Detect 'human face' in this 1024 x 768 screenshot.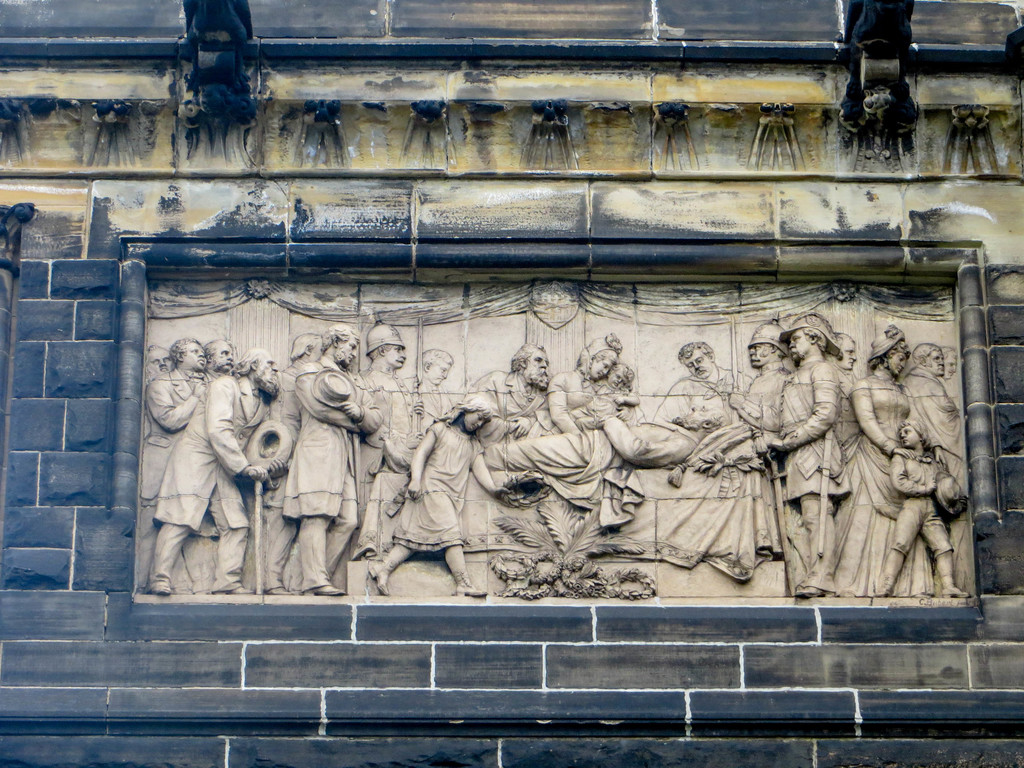
Detection: 675, 403, 723, 431.
